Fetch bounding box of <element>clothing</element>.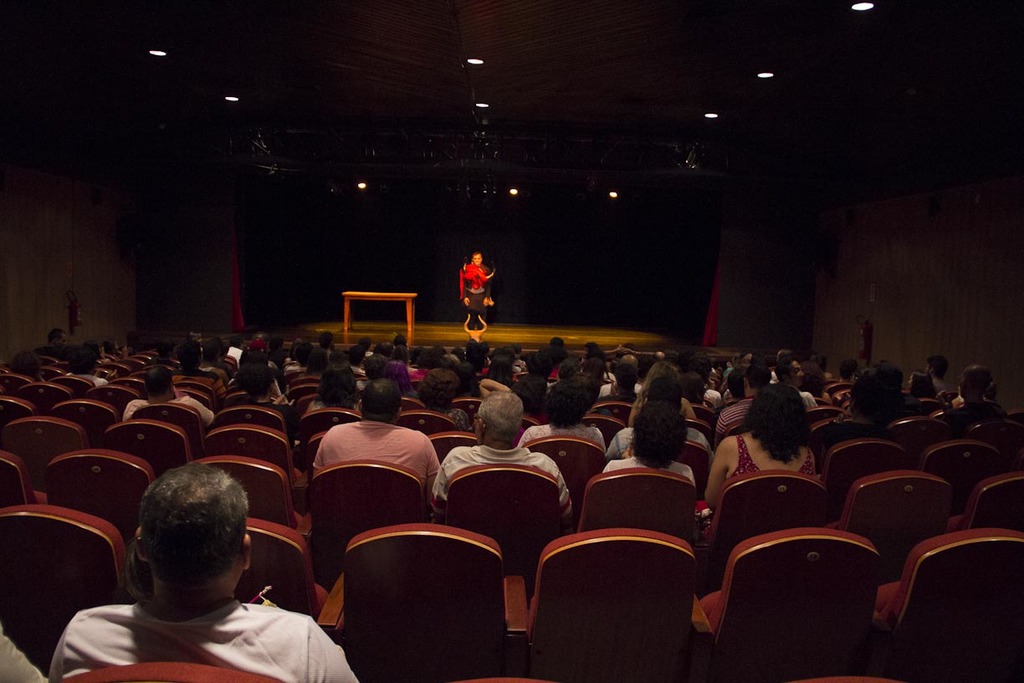
Bbox: <region>727, 438, 814, 475</region>.
